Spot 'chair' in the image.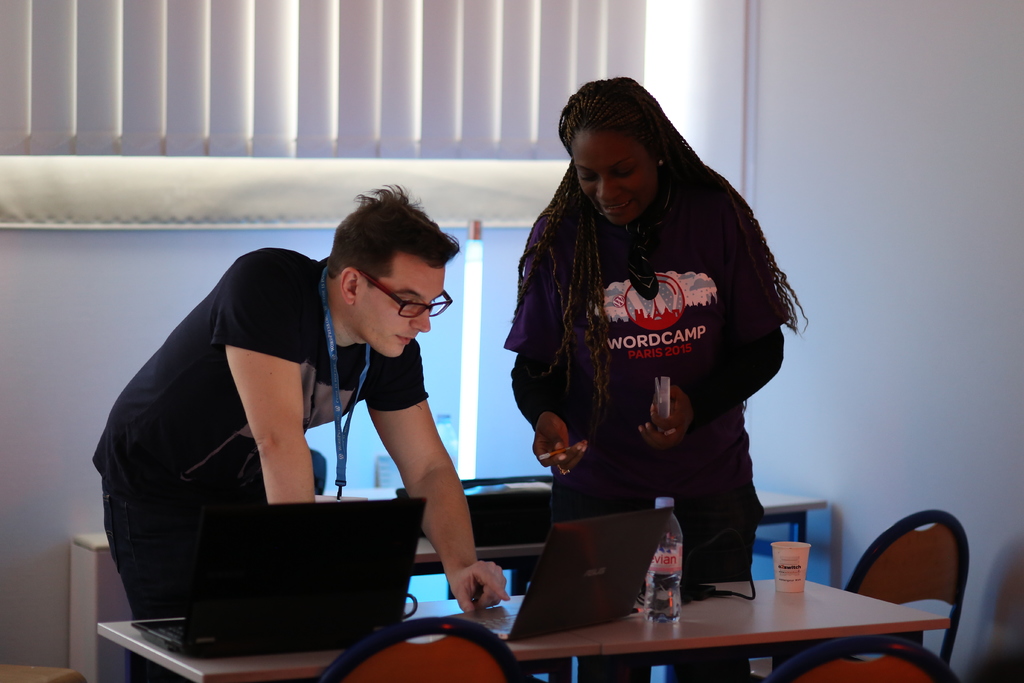
'chair' found at box(315, 613, 535, 682).
